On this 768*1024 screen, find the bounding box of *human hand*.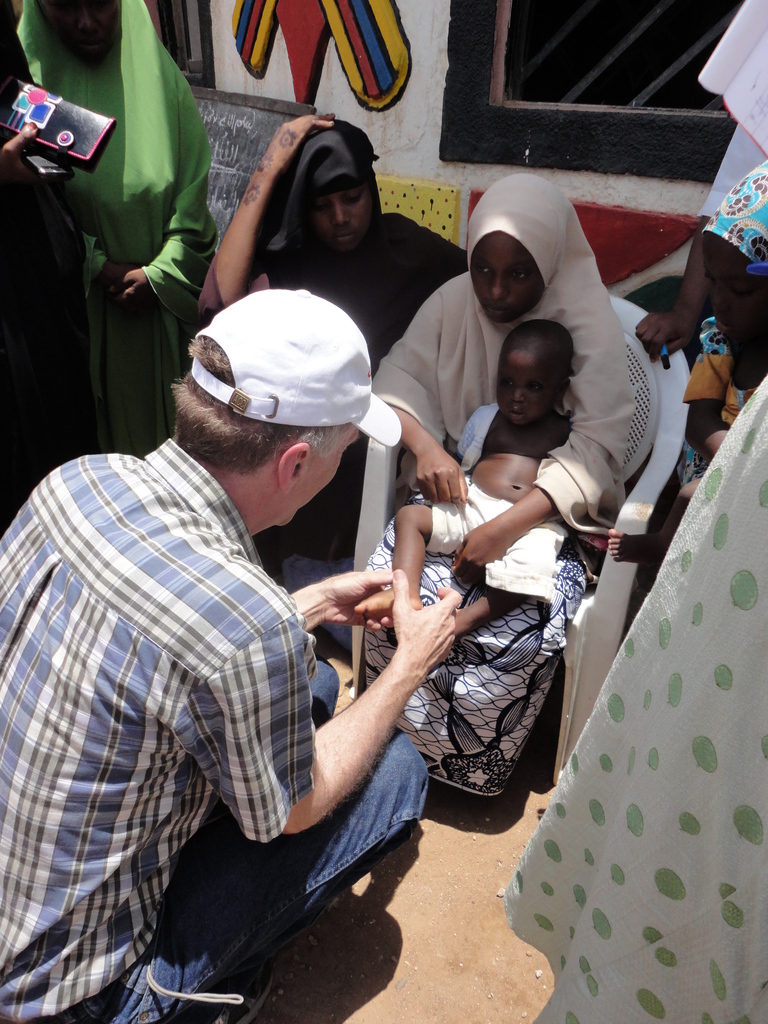
Bounding box: (left=415, top=445, right=470, bottom=507).
